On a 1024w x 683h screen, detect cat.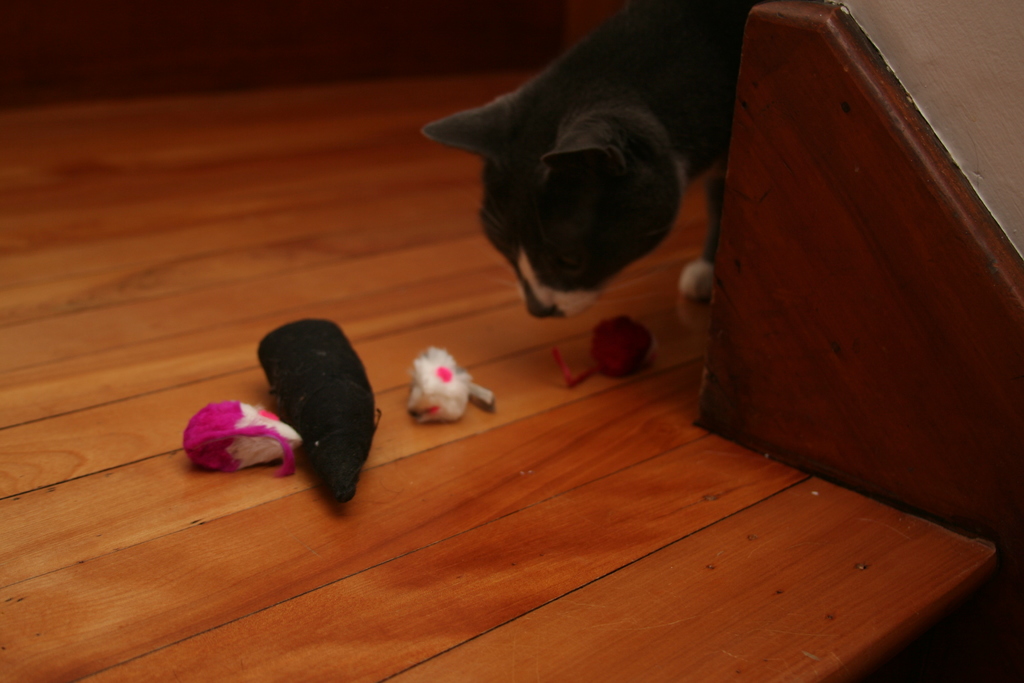
bbox=[417, 0, 740, 320].
